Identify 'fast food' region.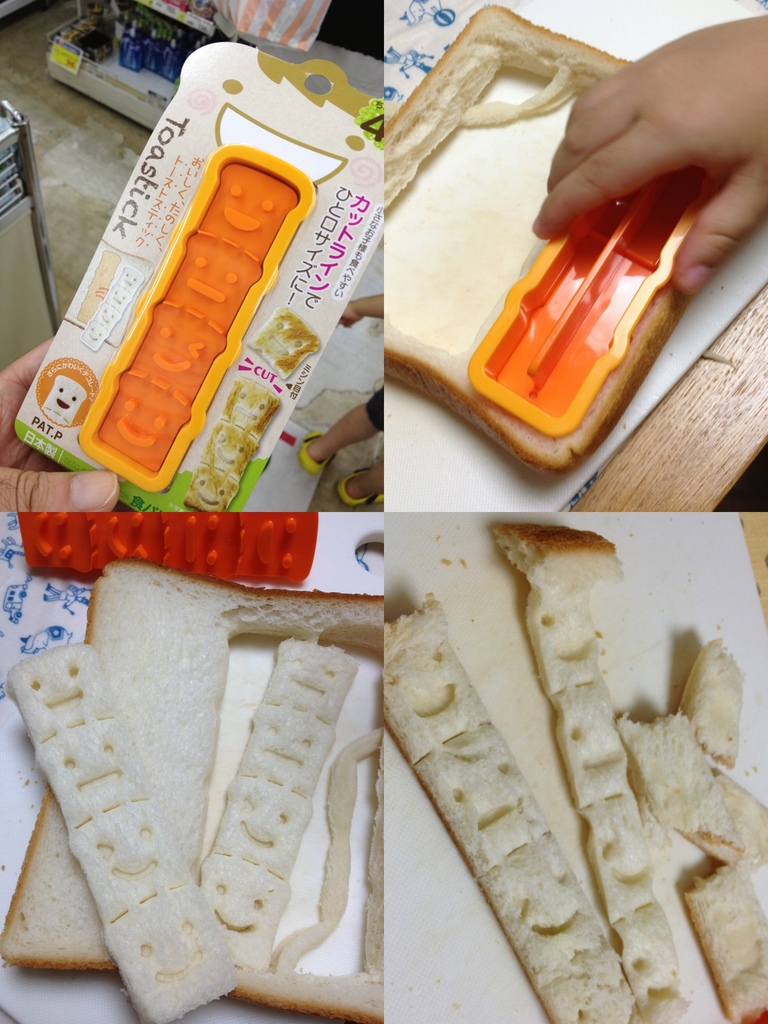
Region: (380,276,687,481).
